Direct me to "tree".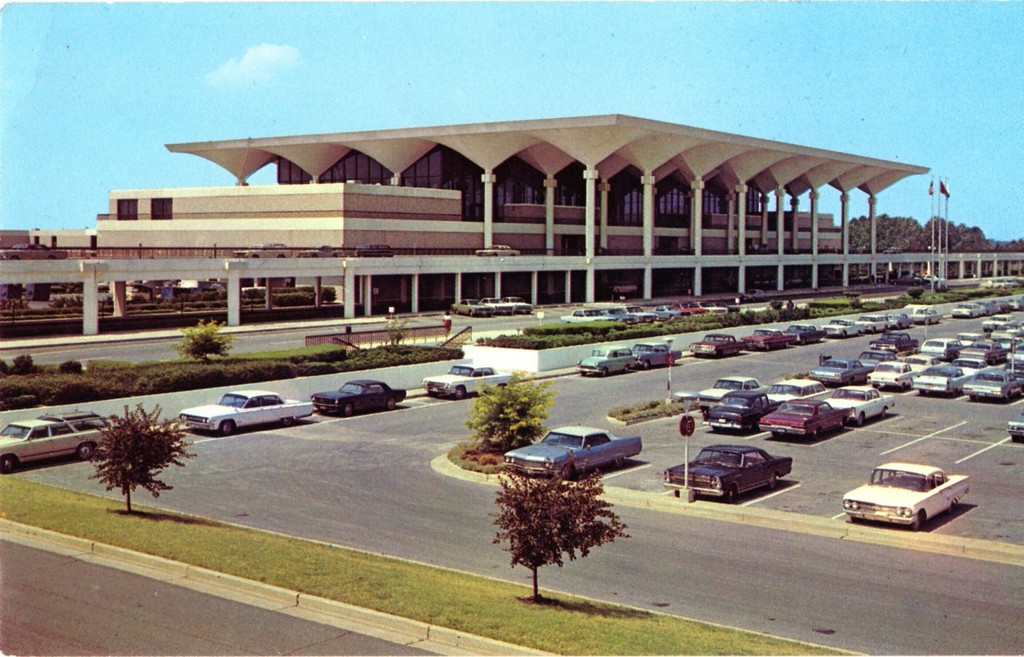
Direction: BBox(172, 312, 235, 365).
